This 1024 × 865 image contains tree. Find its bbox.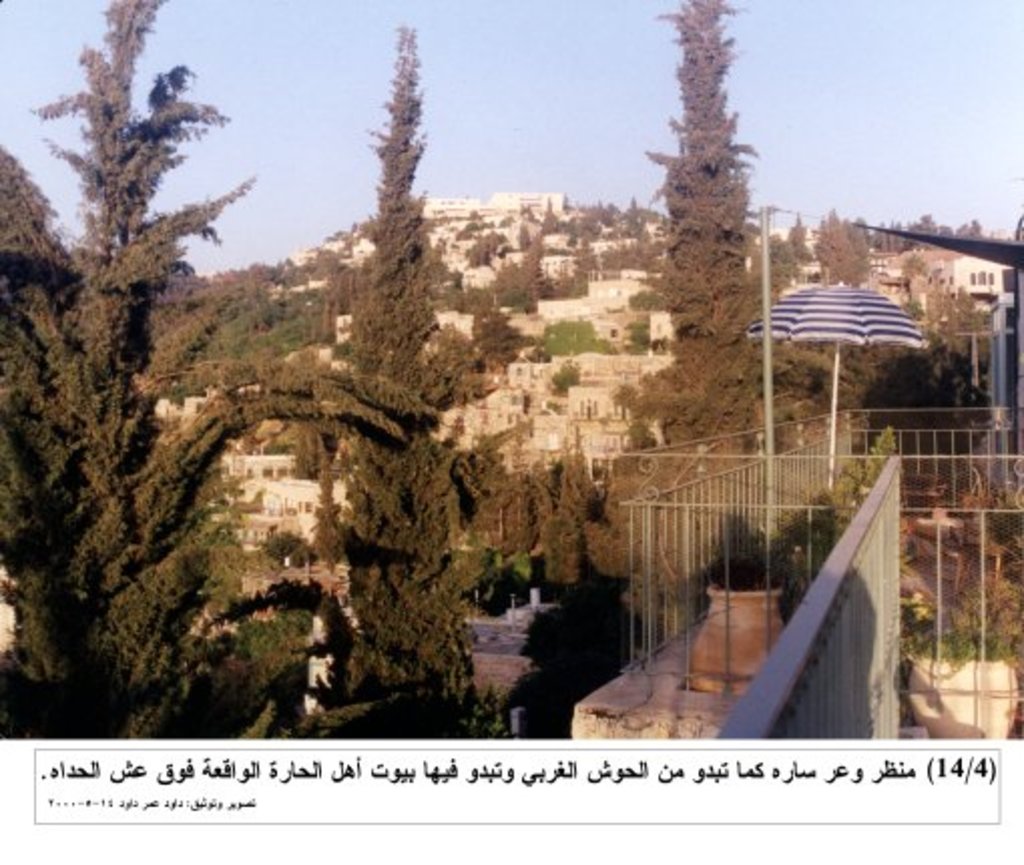
rect(243, 20, 502, 745).
